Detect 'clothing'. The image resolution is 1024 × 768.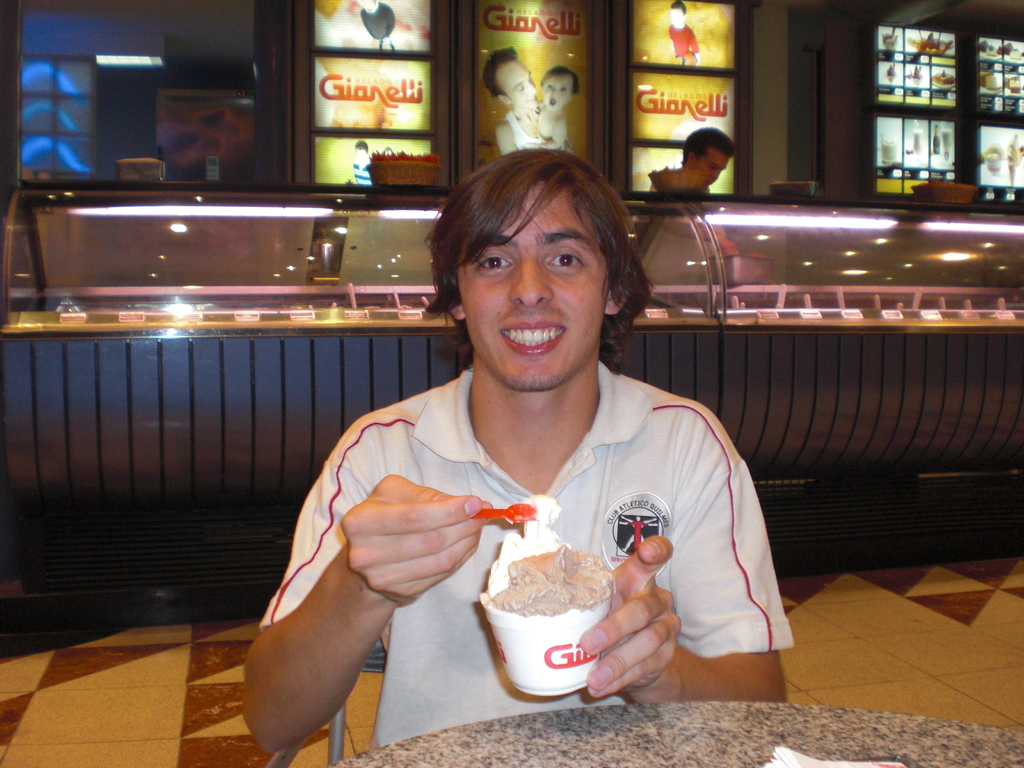
312,294,773,735.
